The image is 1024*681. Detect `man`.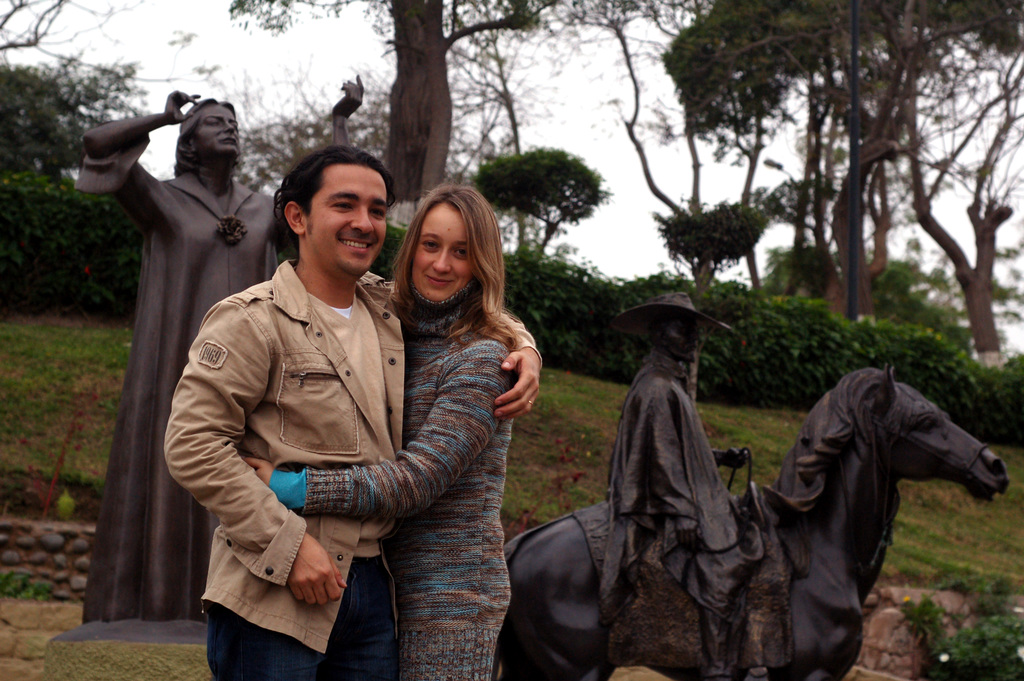
Detection: [595,288,755,680].
